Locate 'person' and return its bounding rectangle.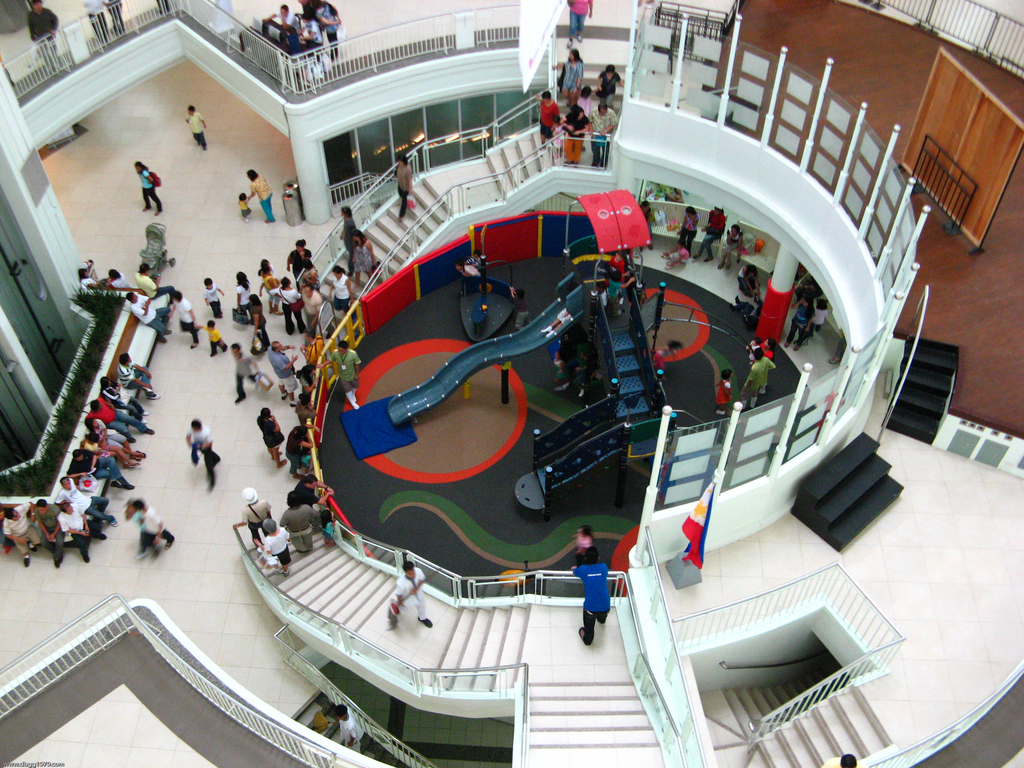
<region>121, 500, 154, 553</region>.
